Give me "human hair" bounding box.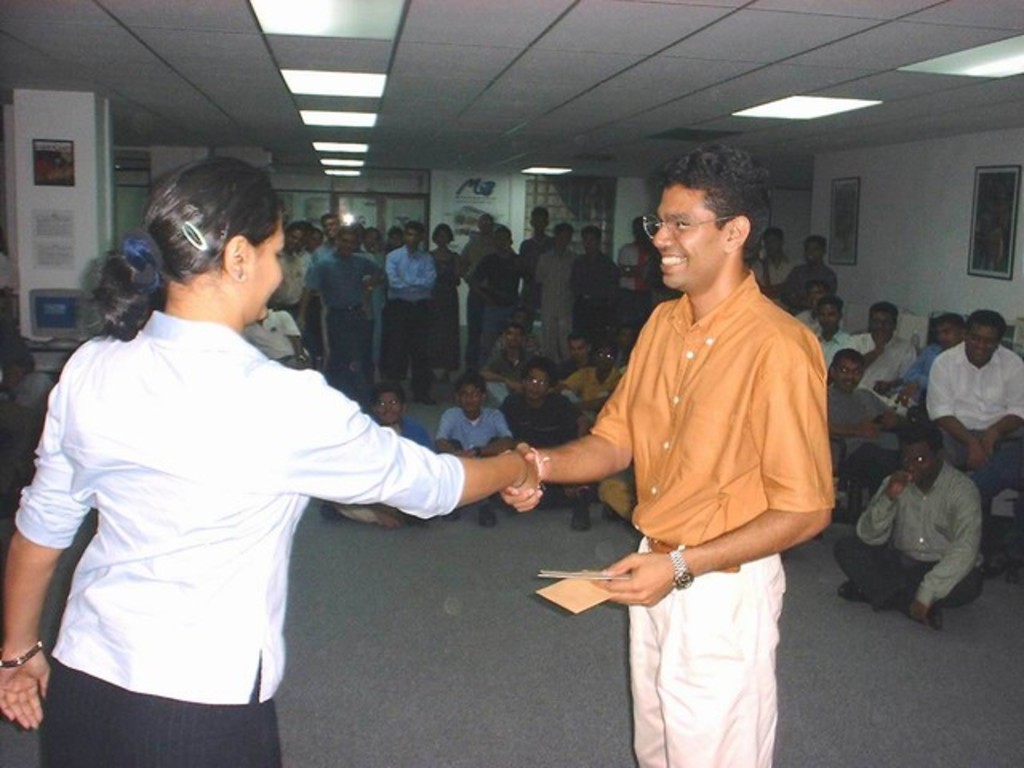
666, 154, 768, 270.
